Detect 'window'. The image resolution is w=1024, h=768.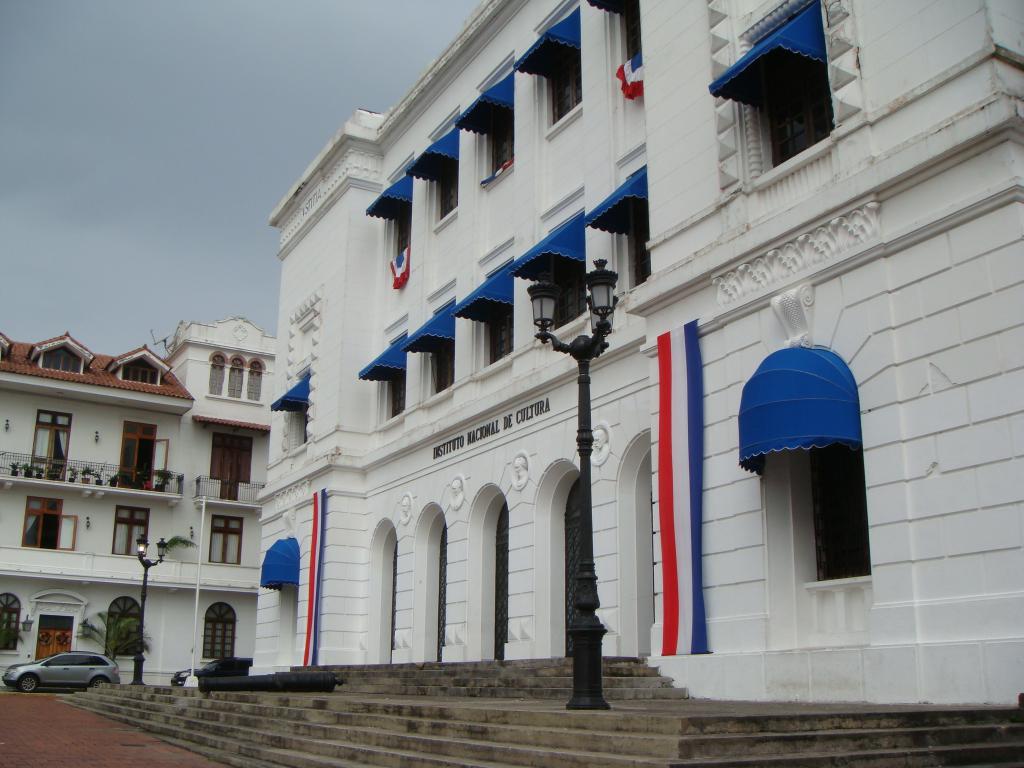
locate(199, 598, 237, 658).
